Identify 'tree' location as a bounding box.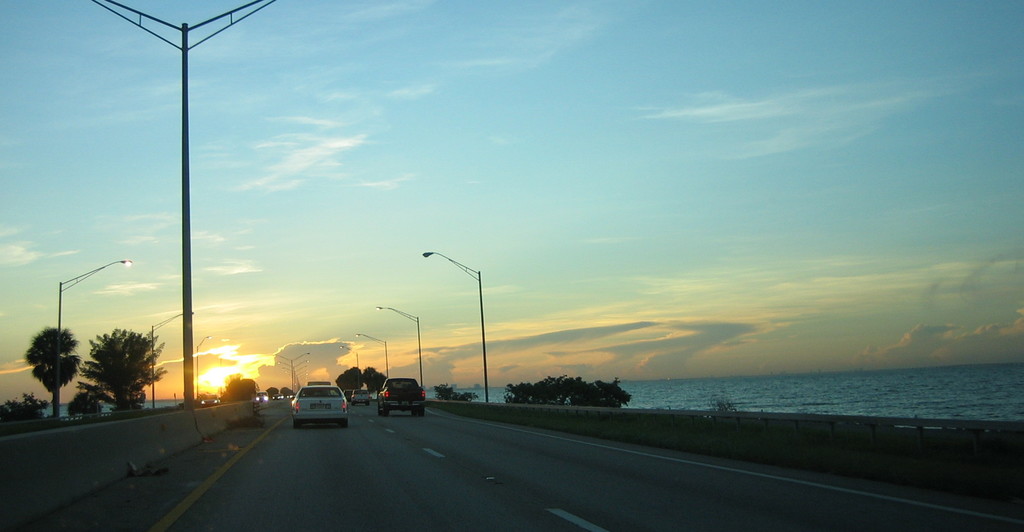
(x1=434, y1=384, x2=473, y2=401).
